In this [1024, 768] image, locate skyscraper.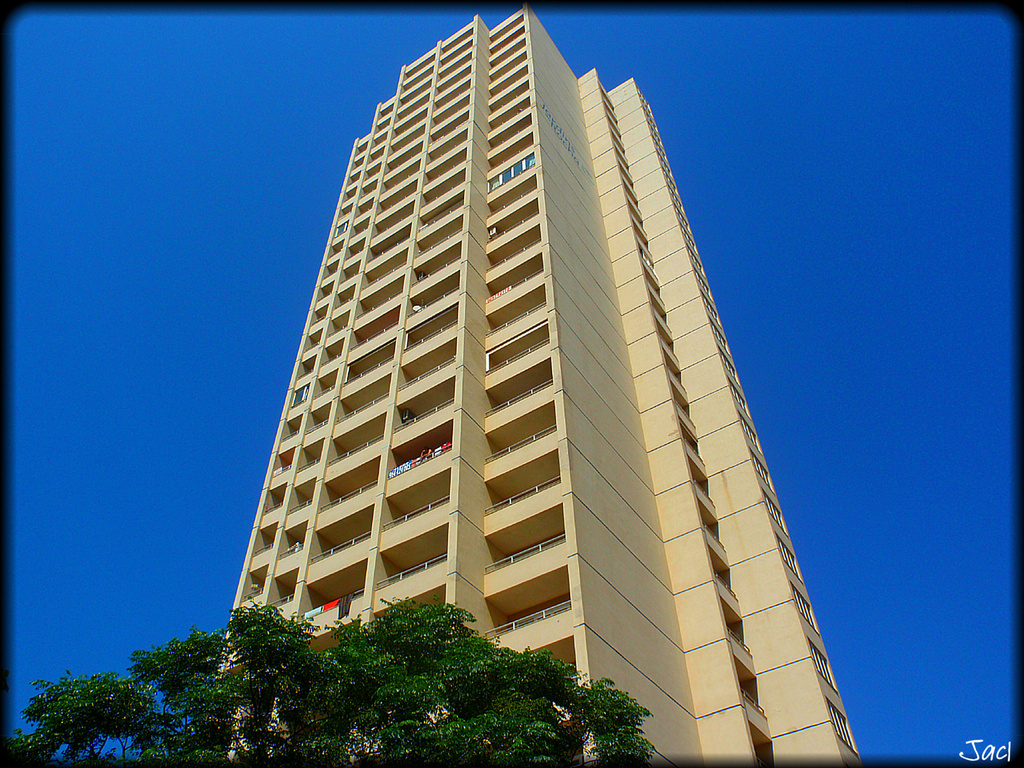
Bounding box: locate(177, 38, 891, 719).
